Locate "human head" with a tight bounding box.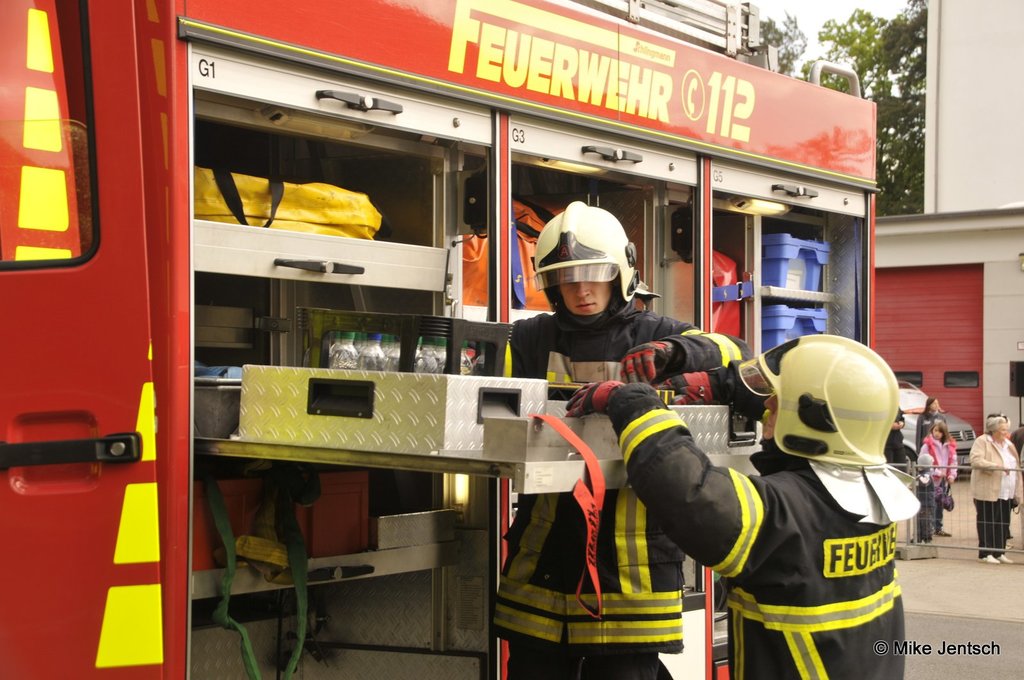
Rect(927, 395, 938, 411).
